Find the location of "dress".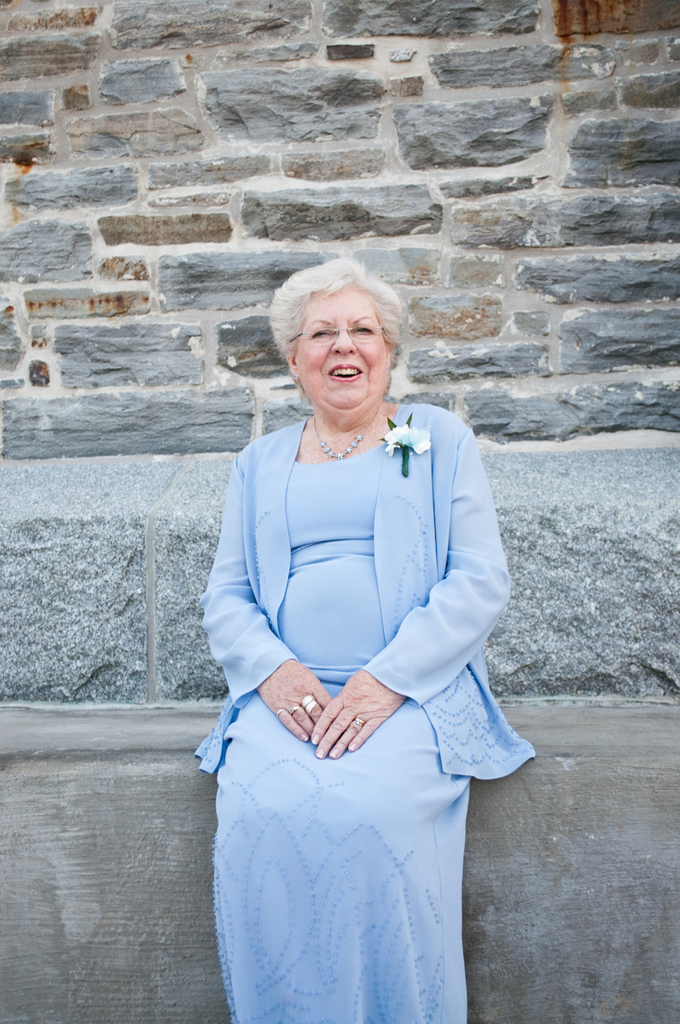
Location: 195, 401, 540, 1023.
